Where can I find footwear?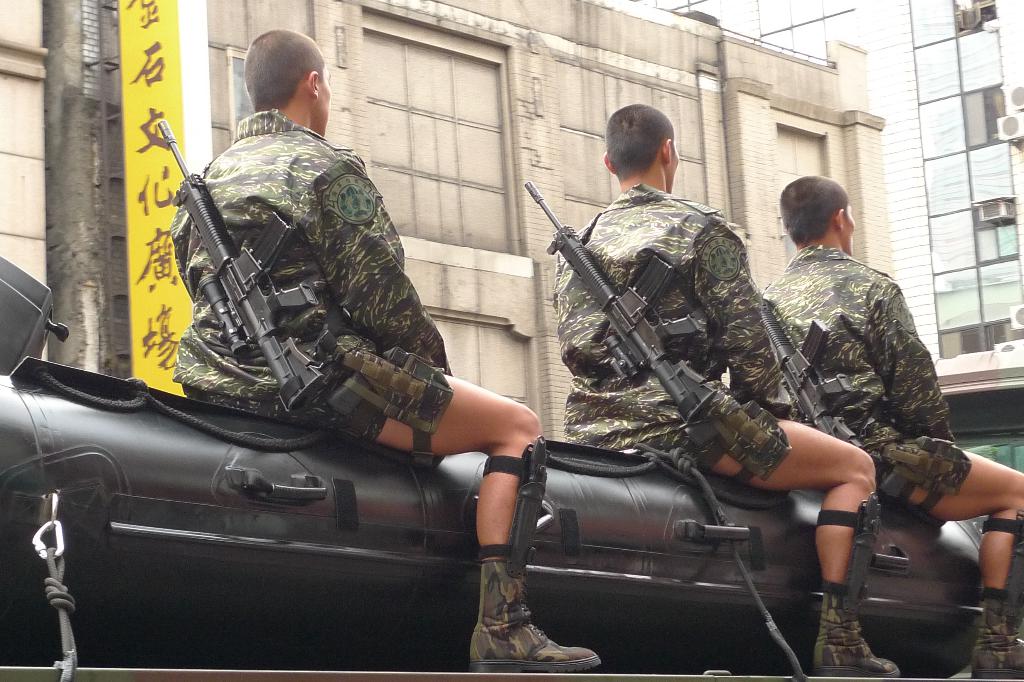
You can find it at box(808, 594, 904, 681).
